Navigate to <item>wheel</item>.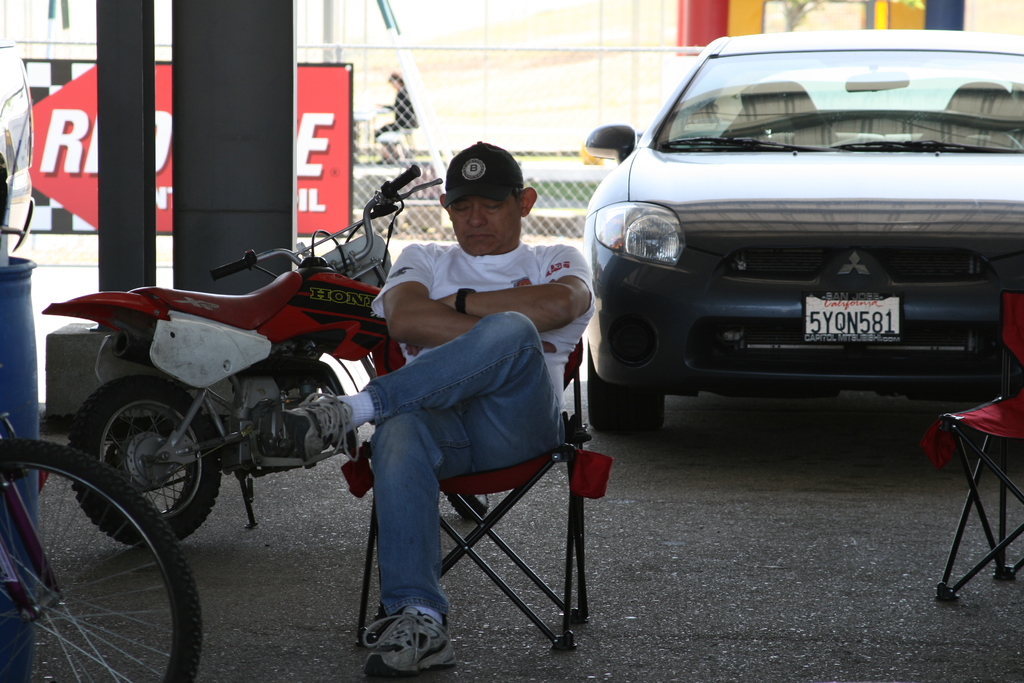
Navigation target: bbox=(19, 466, 188, 662).
